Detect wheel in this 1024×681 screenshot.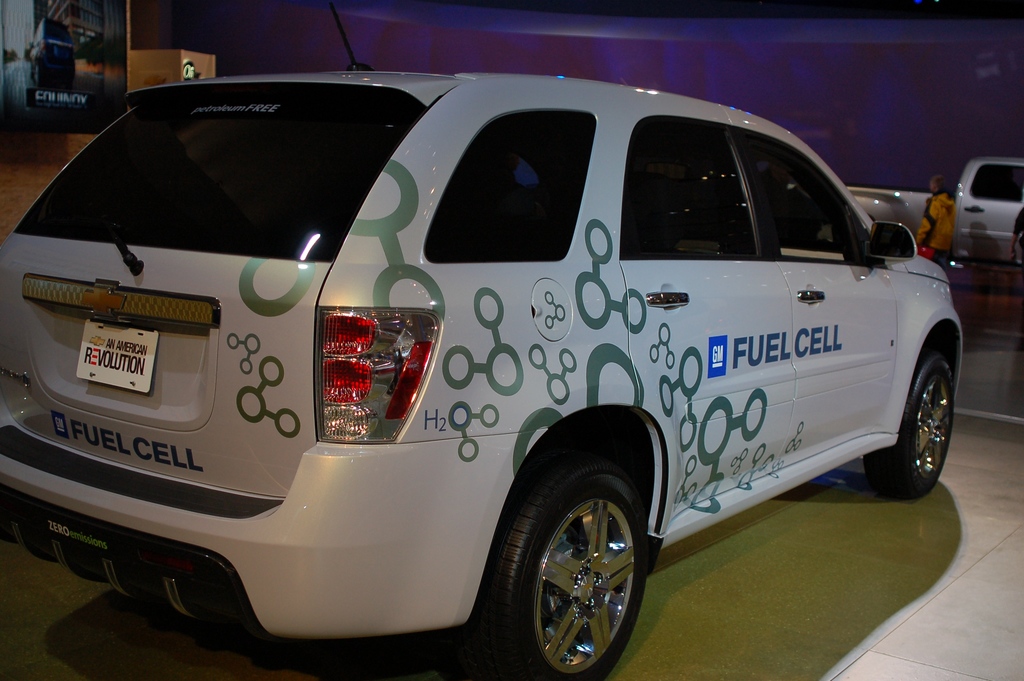
Detection: x1=865, y1=354, x2=954, y2=500.
